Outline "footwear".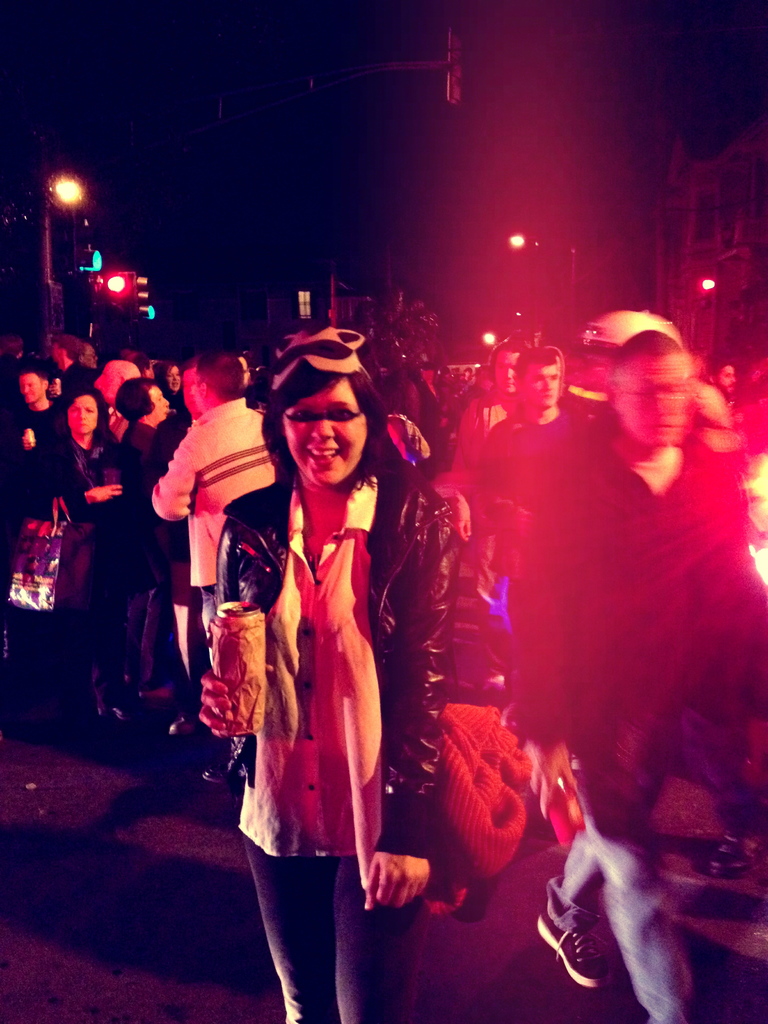
Outline: <region>534, 910, 613, 988</region>.
